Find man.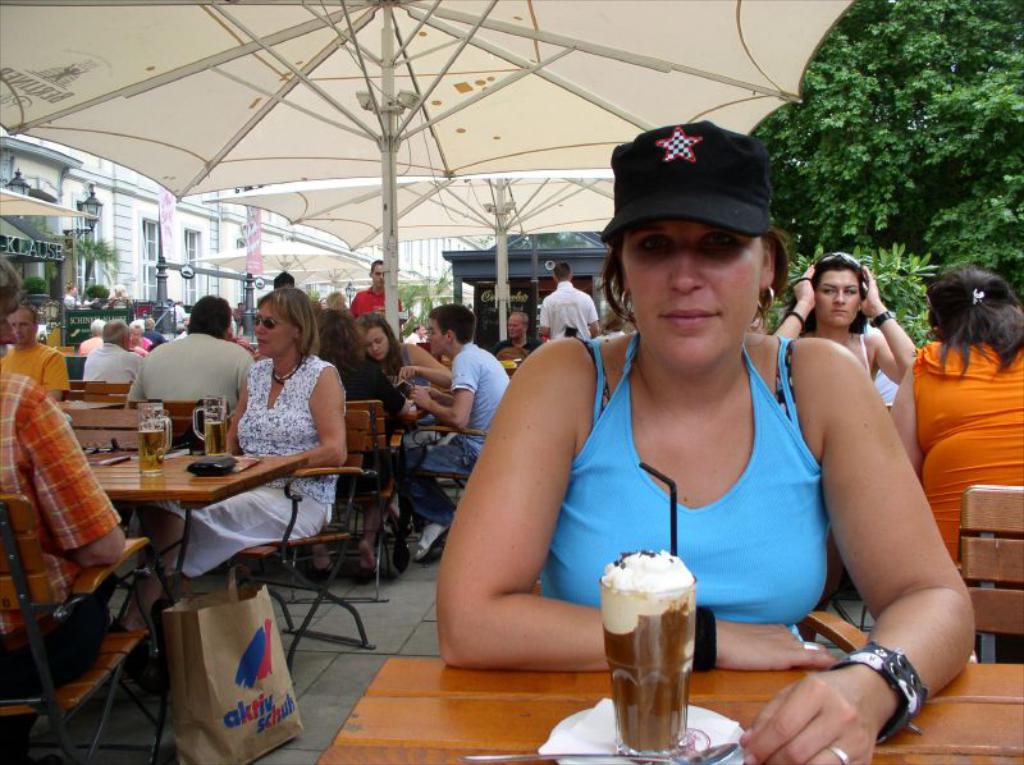
[84, 317, 146, 398].
